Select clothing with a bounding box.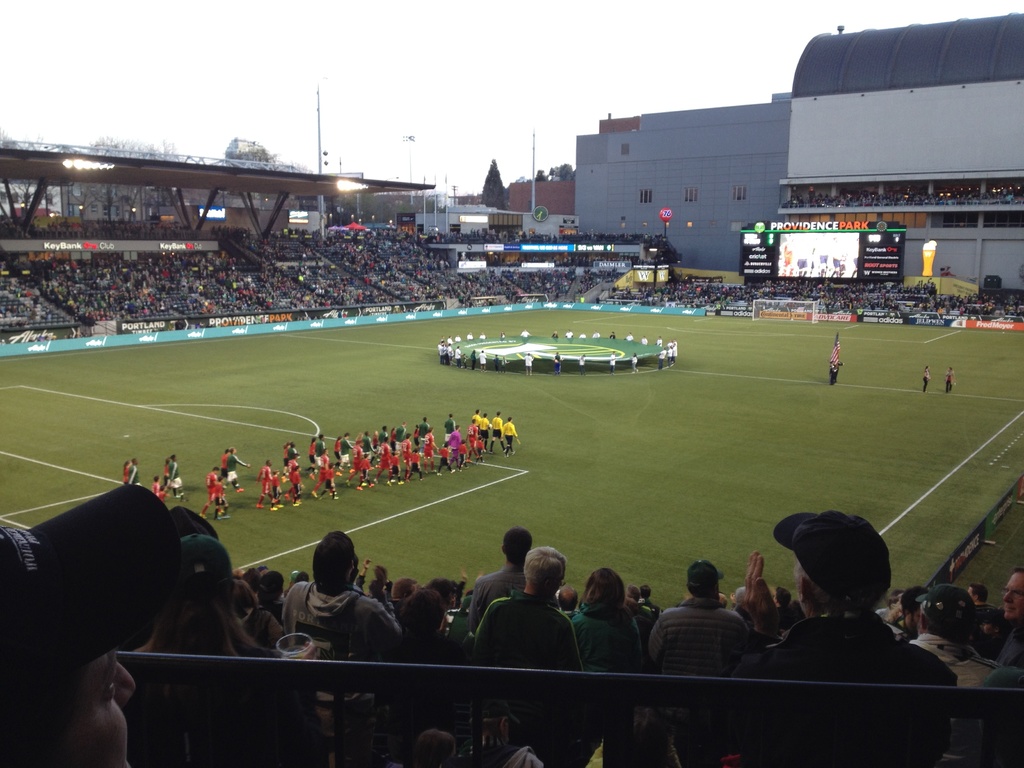
(472, 590, 587, 666).
